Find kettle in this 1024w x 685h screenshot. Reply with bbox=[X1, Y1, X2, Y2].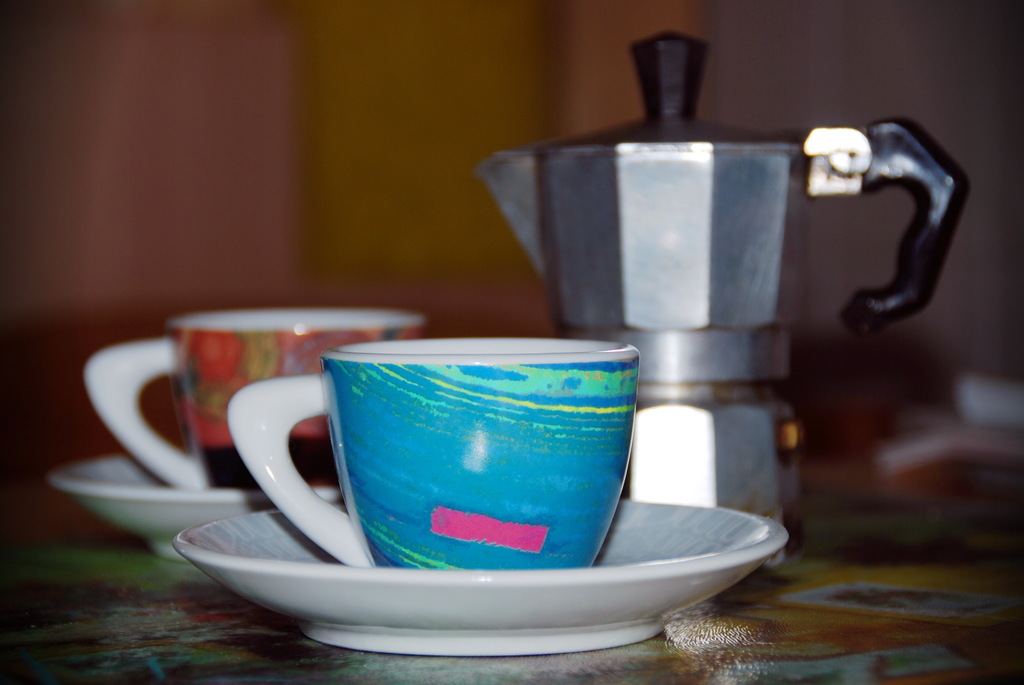
bbox=[471, 31, 970, 571].
